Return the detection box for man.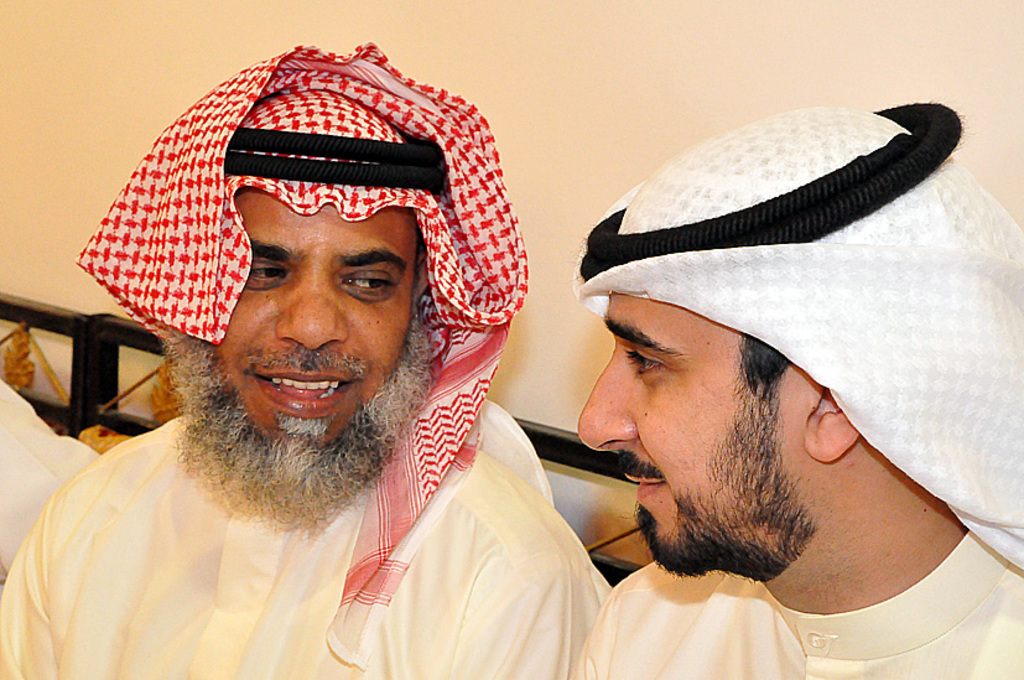
(0,41,619,679).
